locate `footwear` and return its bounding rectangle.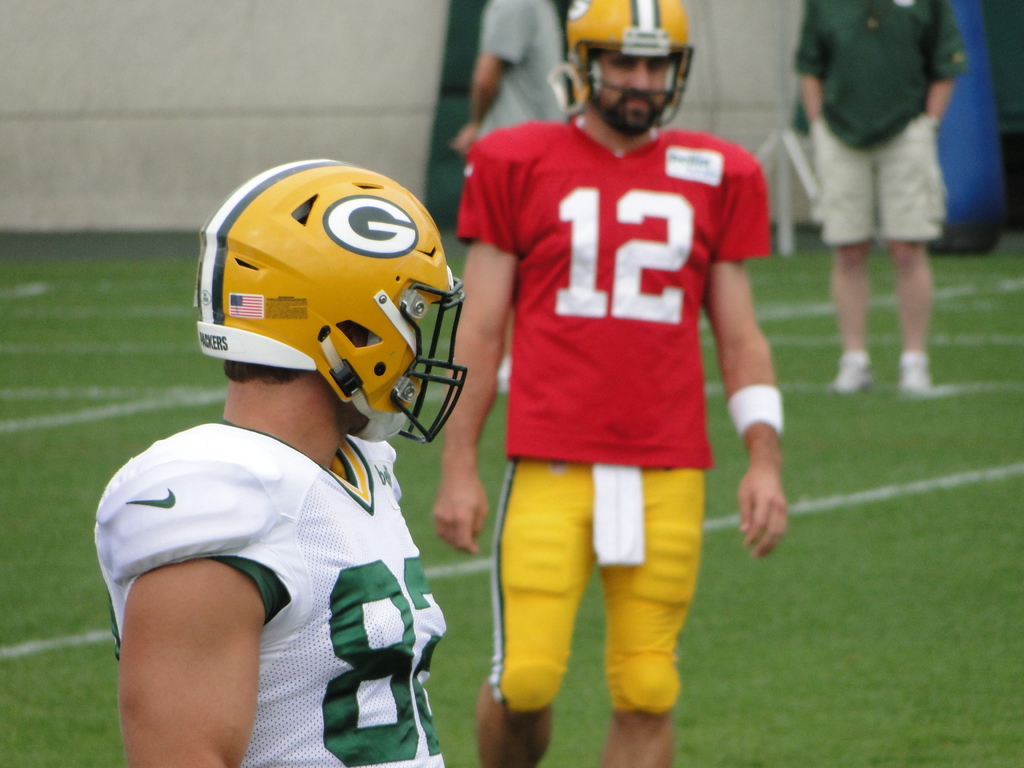
bbox=[897, 360, 932, 389].
